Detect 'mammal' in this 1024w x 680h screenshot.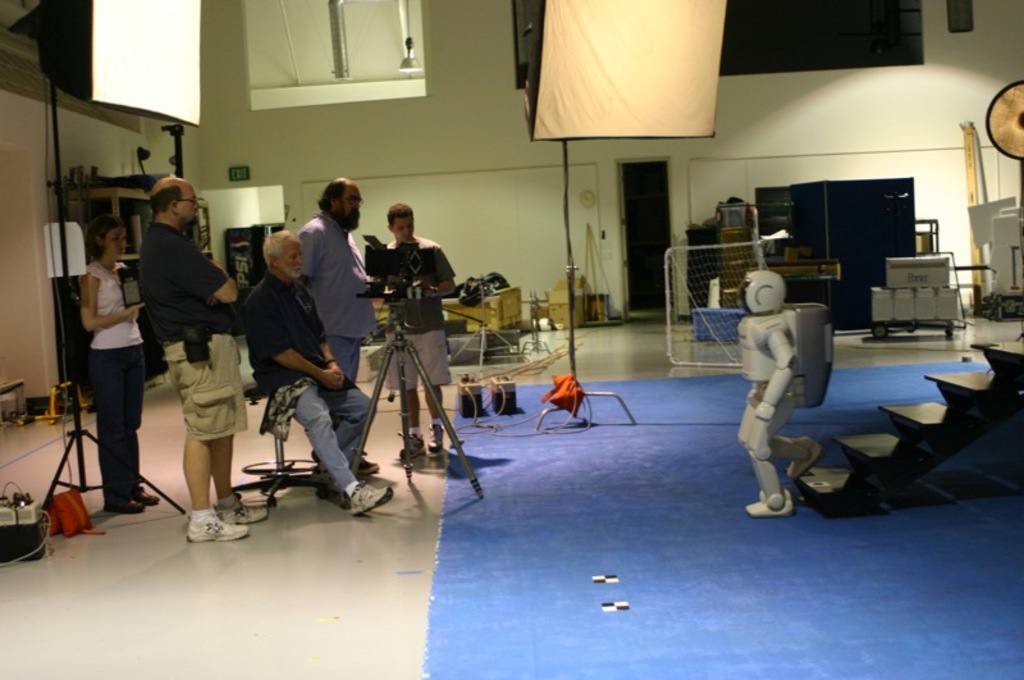
Detection: BBox(388, 197, 456, 471).
